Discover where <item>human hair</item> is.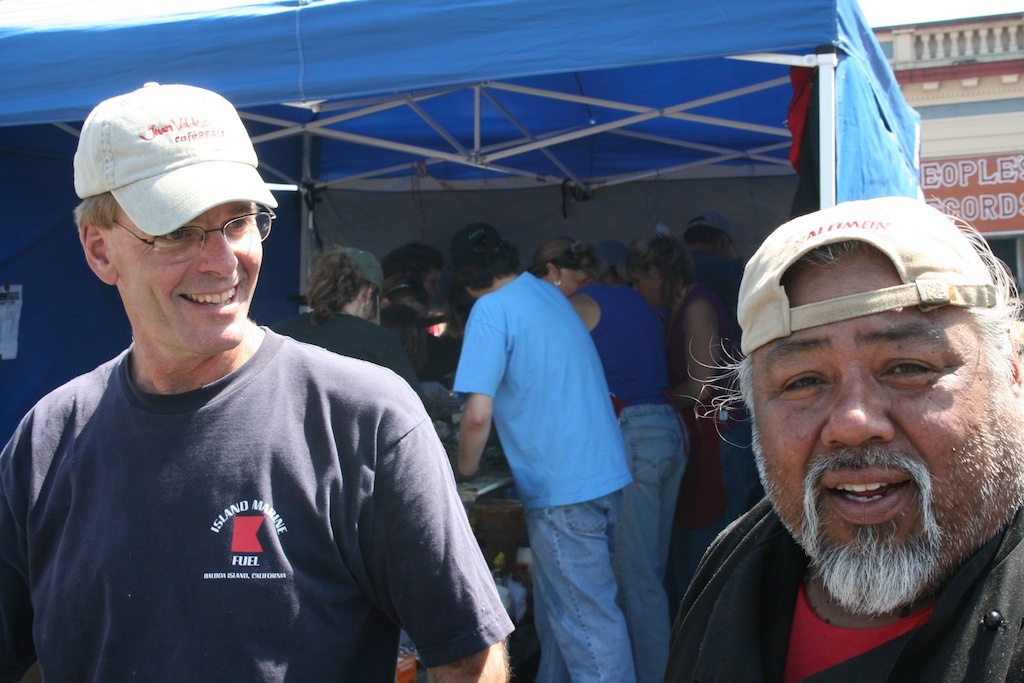
Discovered at 533/233/599/273.
